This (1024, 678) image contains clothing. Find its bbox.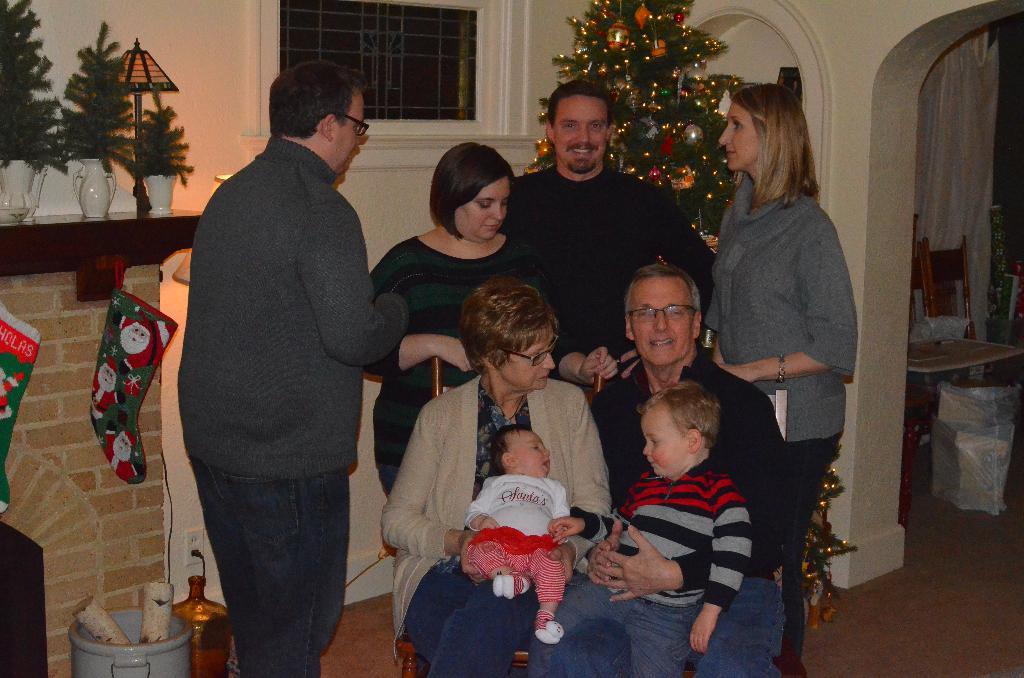
l=178, t=131, r=413, b=676.
